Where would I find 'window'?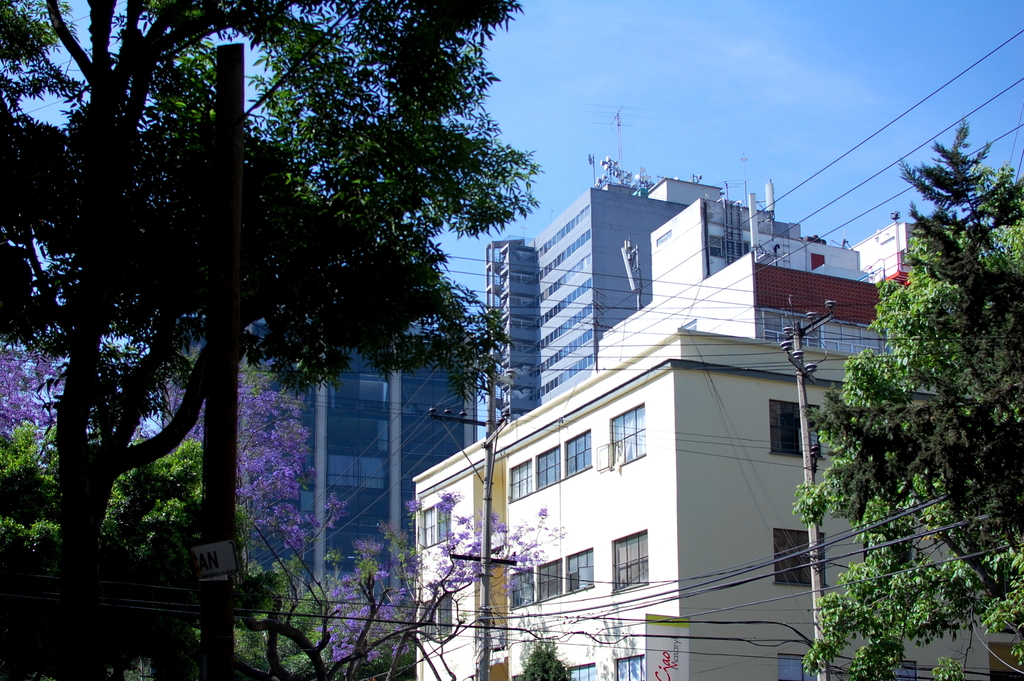
At region(570, 429, 591, 476).
